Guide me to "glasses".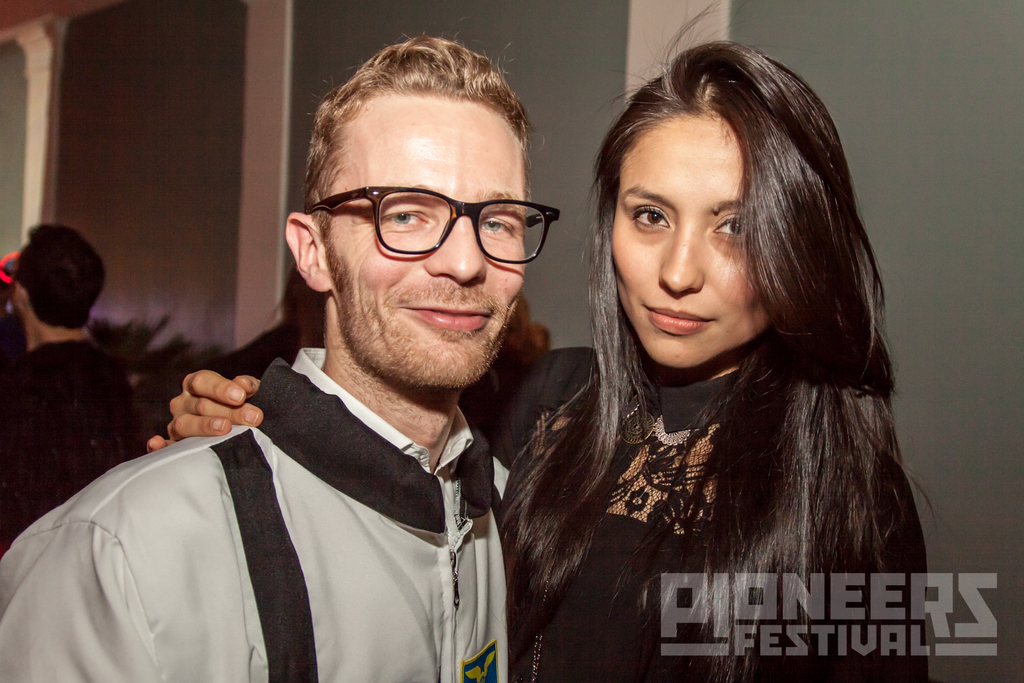
Guidance: 300:177:561:256.
